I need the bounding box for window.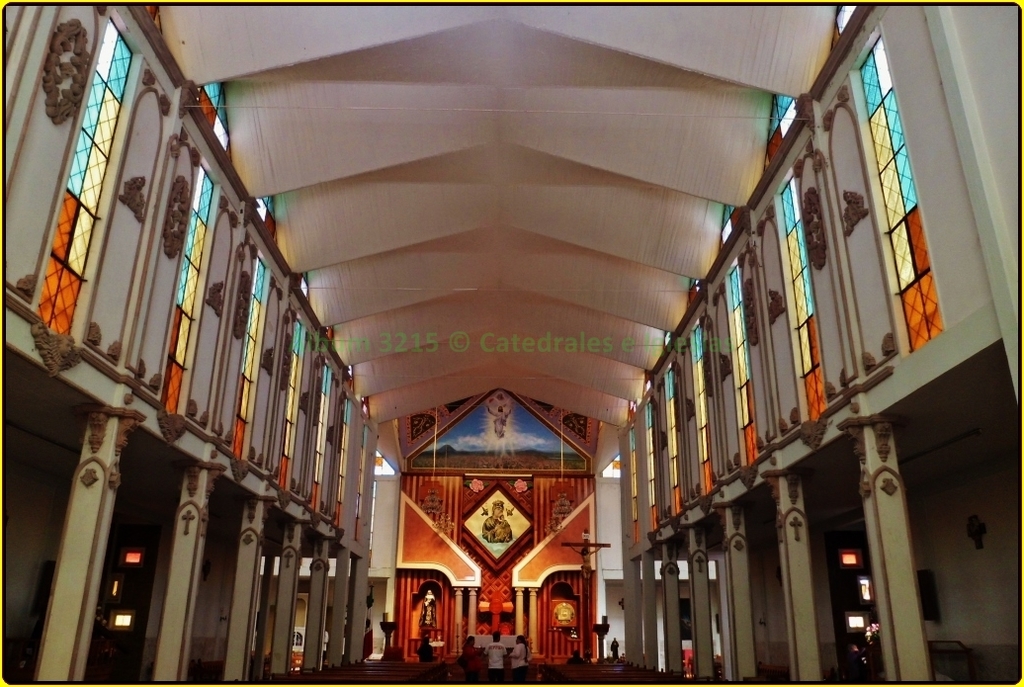
Here it is: 654:360:688:527.
